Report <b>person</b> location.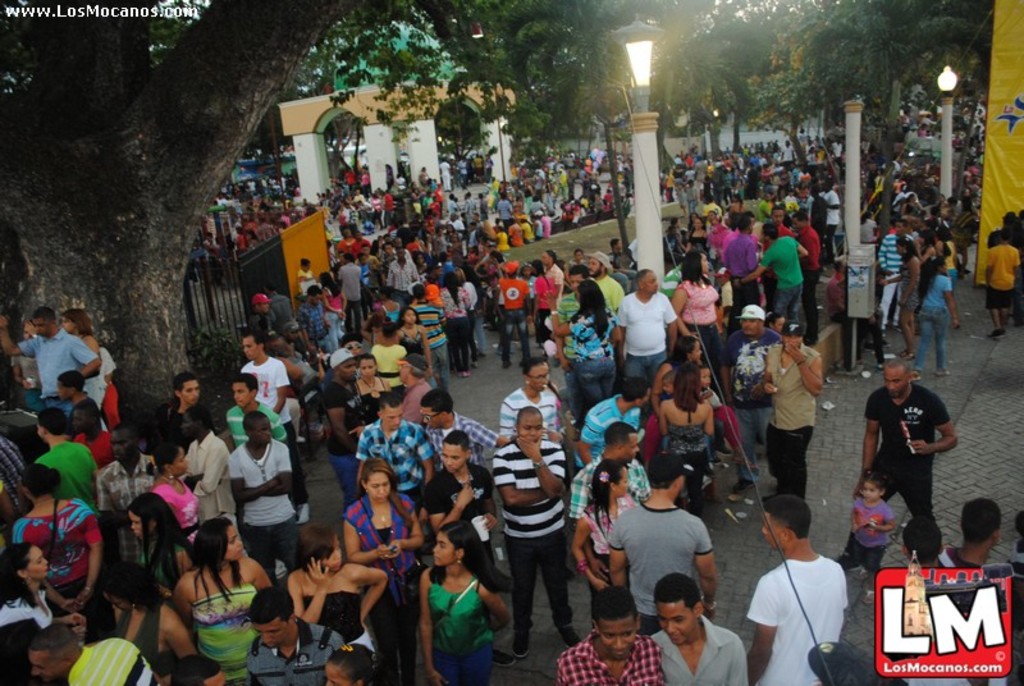
Report: [883, 238, 920, 340].
